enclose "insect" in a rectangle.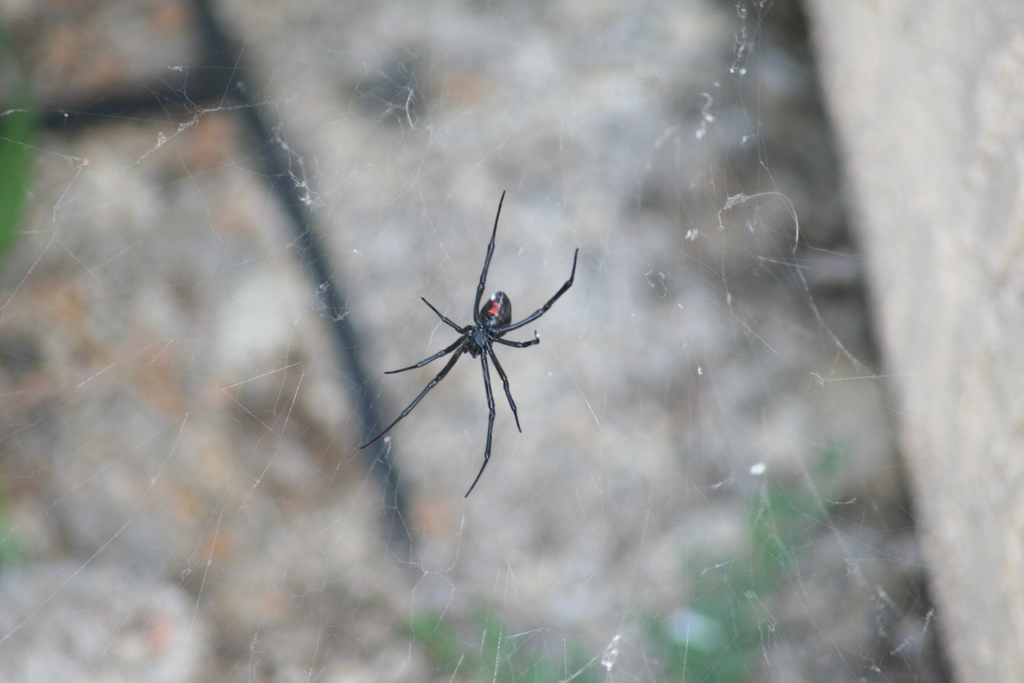
(365, 189, 579, 497).
